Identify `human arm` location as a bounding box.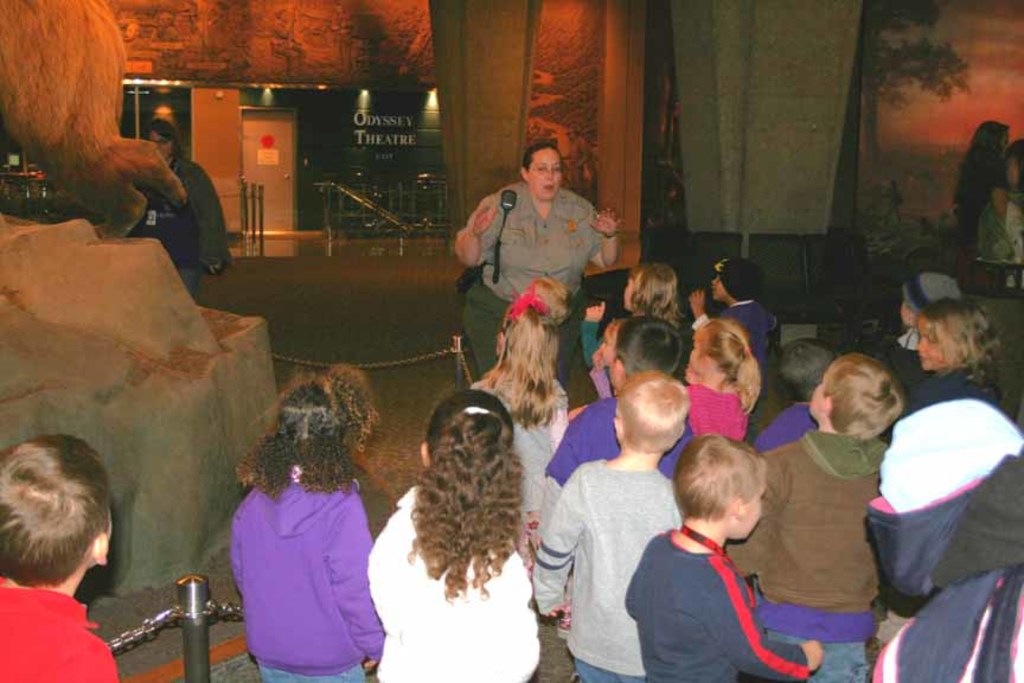
select_region(704, 567, 824, 682).
